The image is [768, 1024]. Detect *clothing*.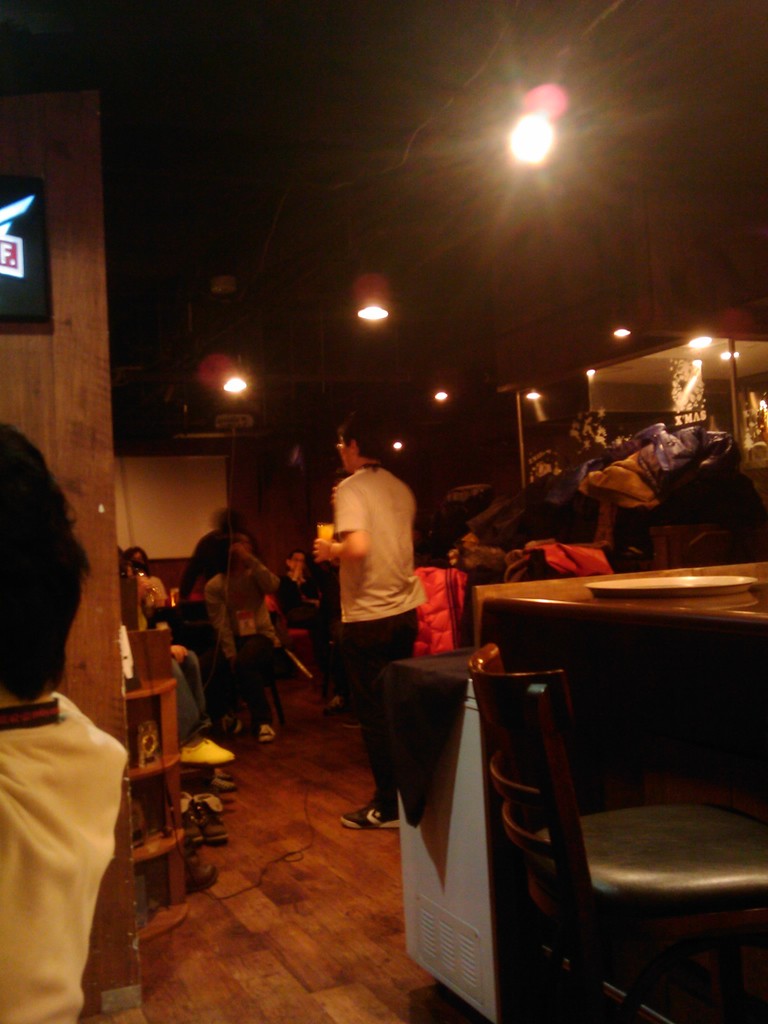
Detection: bbox=(520, 538, 618, 580).
